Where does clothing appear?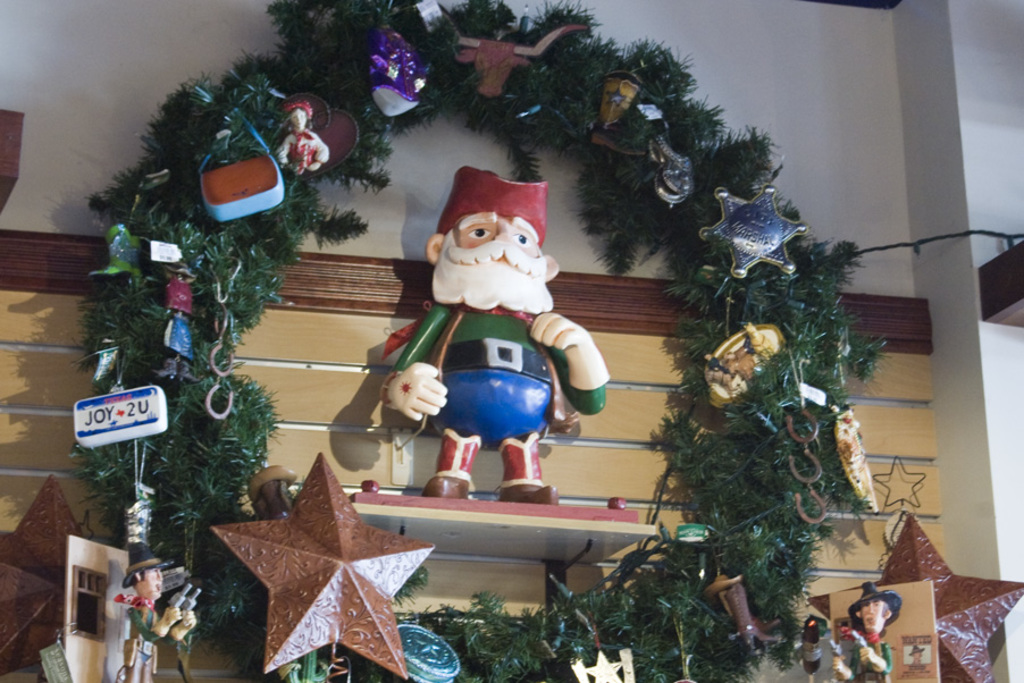
Appears at [288,133,319,174].
